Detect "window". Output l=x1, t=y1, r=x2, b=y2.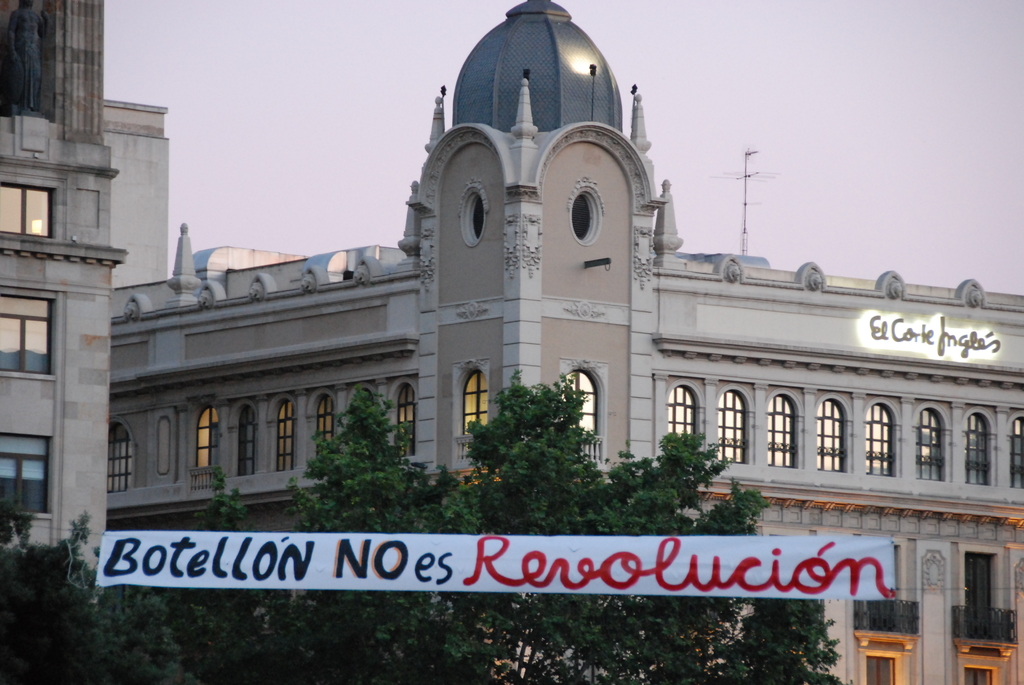
l=308, t=393, r=330, b=471.
